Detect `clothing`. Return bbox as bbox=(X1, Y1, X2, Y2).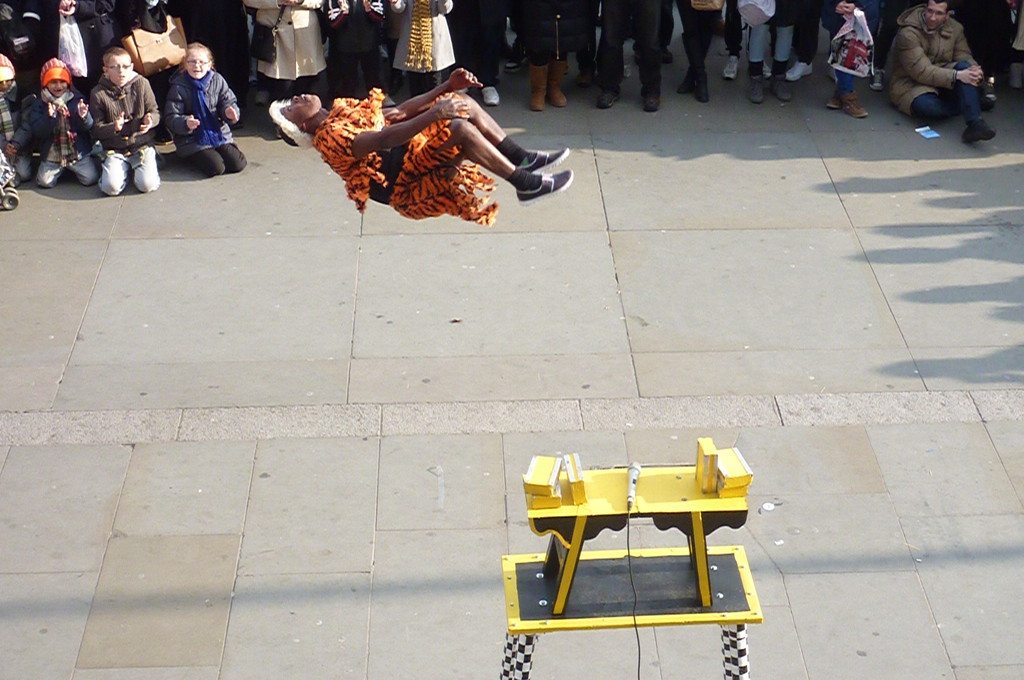
bbox=(394, 3, 456, 100).
